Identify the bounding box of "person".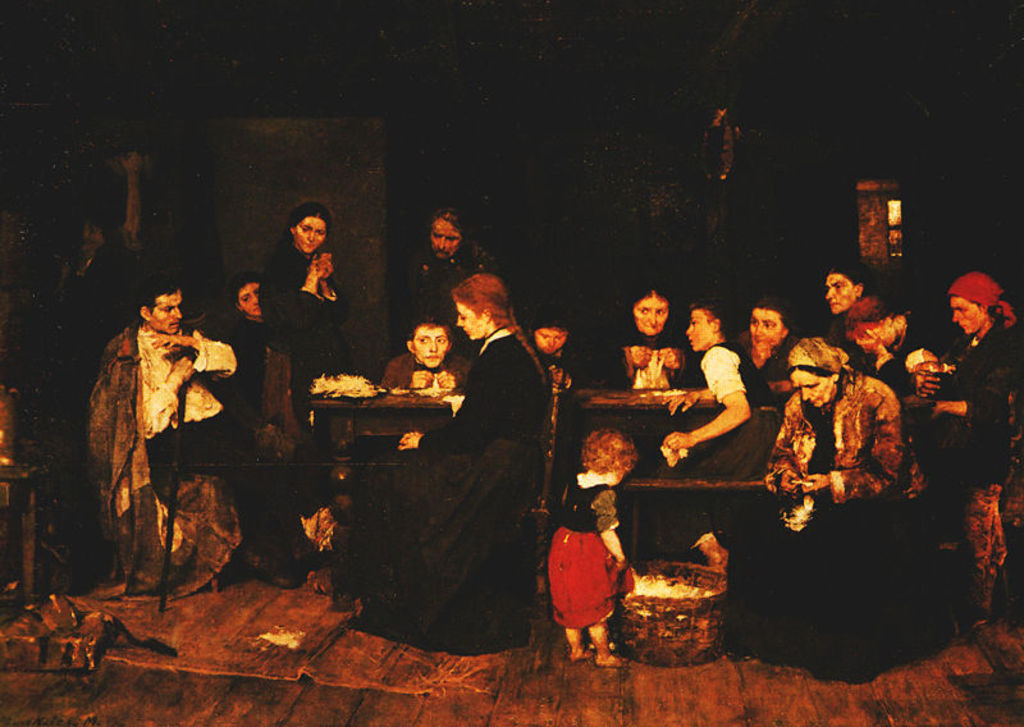
<bbox>321, 274, 554, 655</bbox>.
